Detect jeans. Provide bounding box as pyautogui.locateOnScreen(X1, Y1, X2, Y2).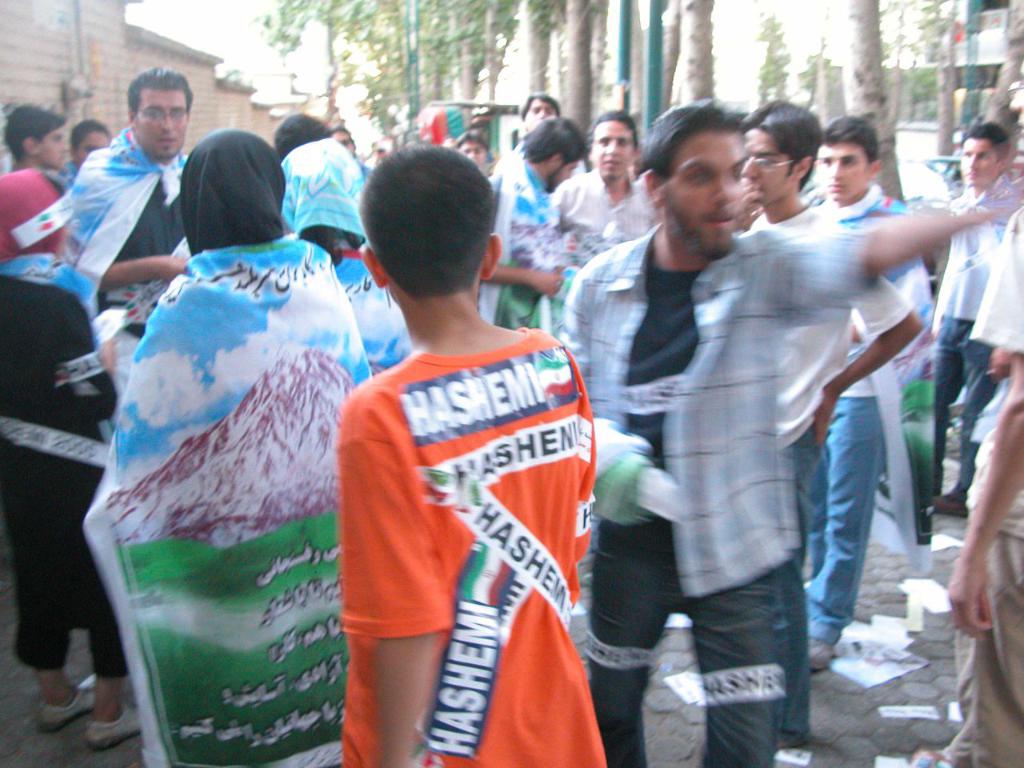
pyautogui.locateOnScreen(578, 533, 782, 767).
